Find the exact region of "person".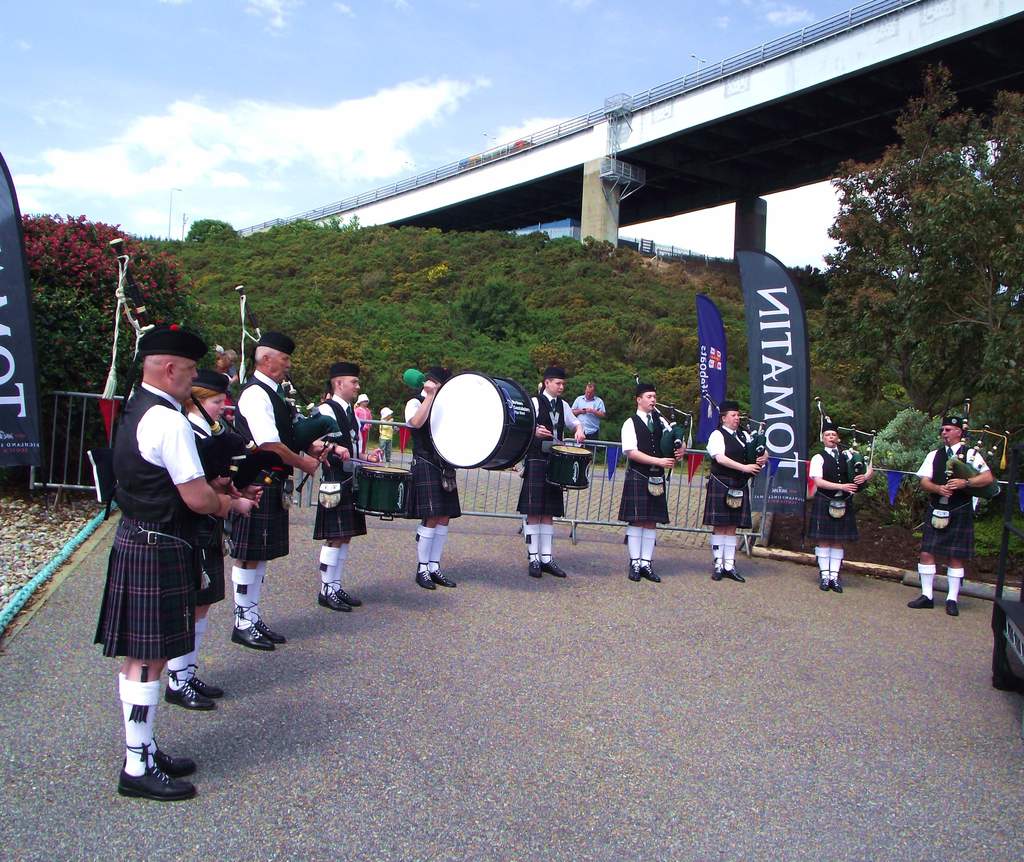
Exact region: l=621, t=381, r=687, b=586.
